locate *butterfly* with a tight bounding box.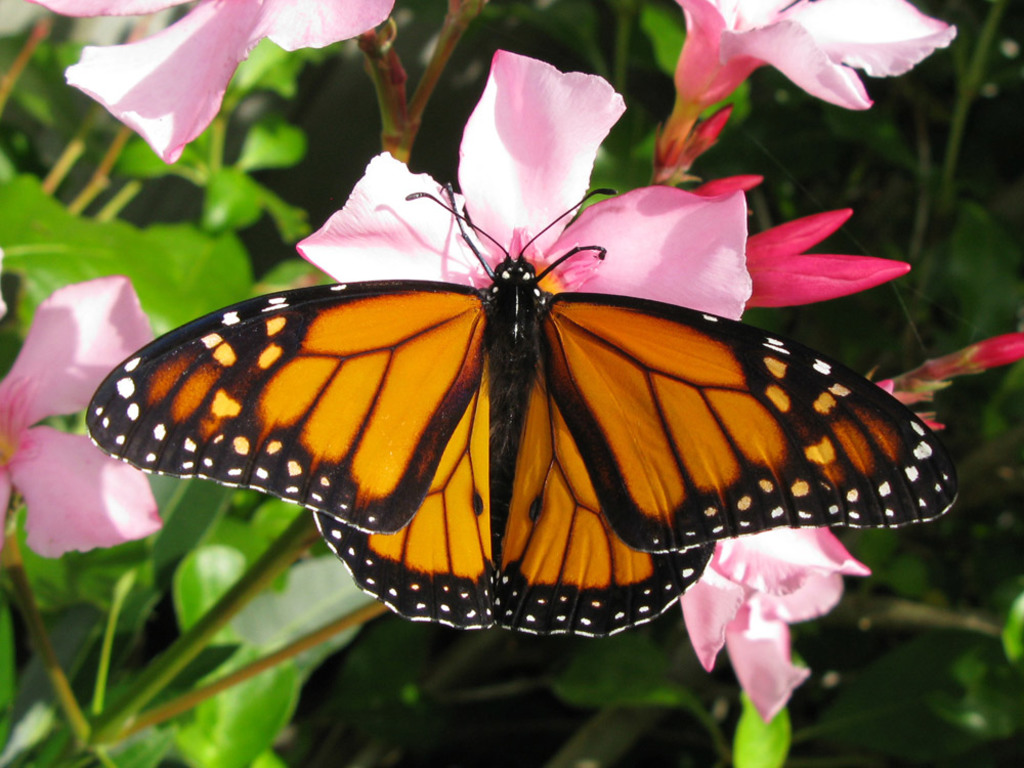
x1=92 y1=92 x2=956 y2=663.
